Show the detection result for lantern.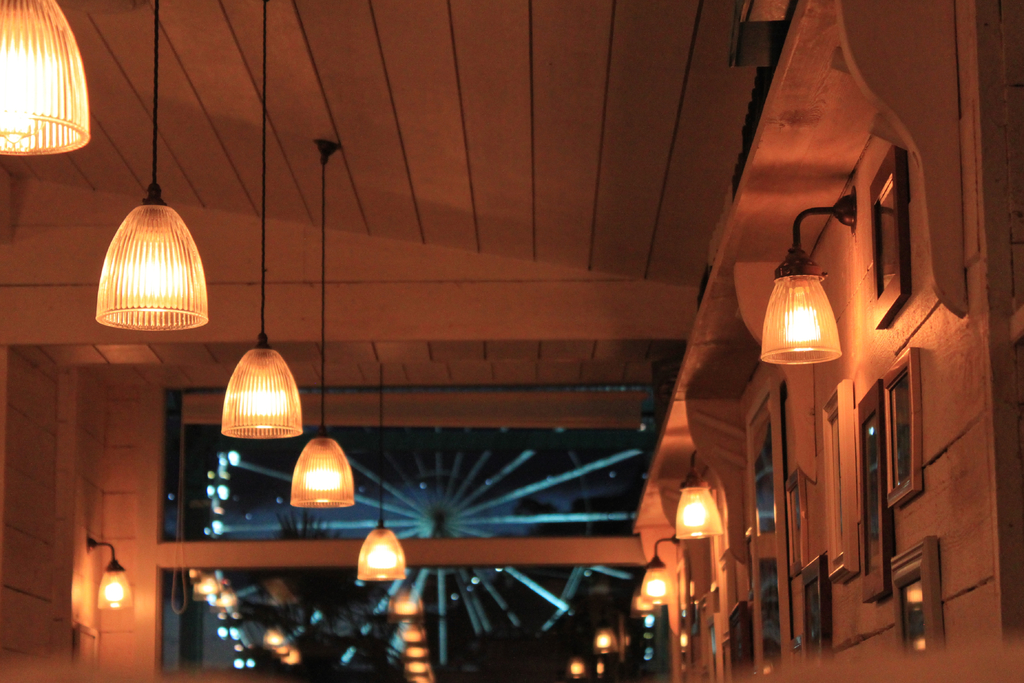
left=98, top=569, right=133, bottom=612.
